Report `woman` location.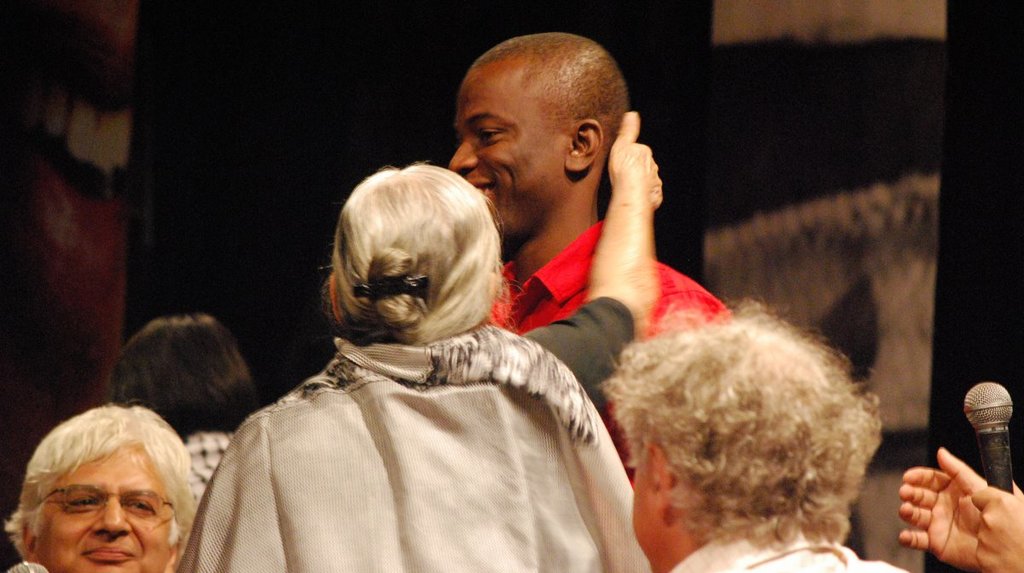
Report: <region>154, 97, 667, 572</region>.
